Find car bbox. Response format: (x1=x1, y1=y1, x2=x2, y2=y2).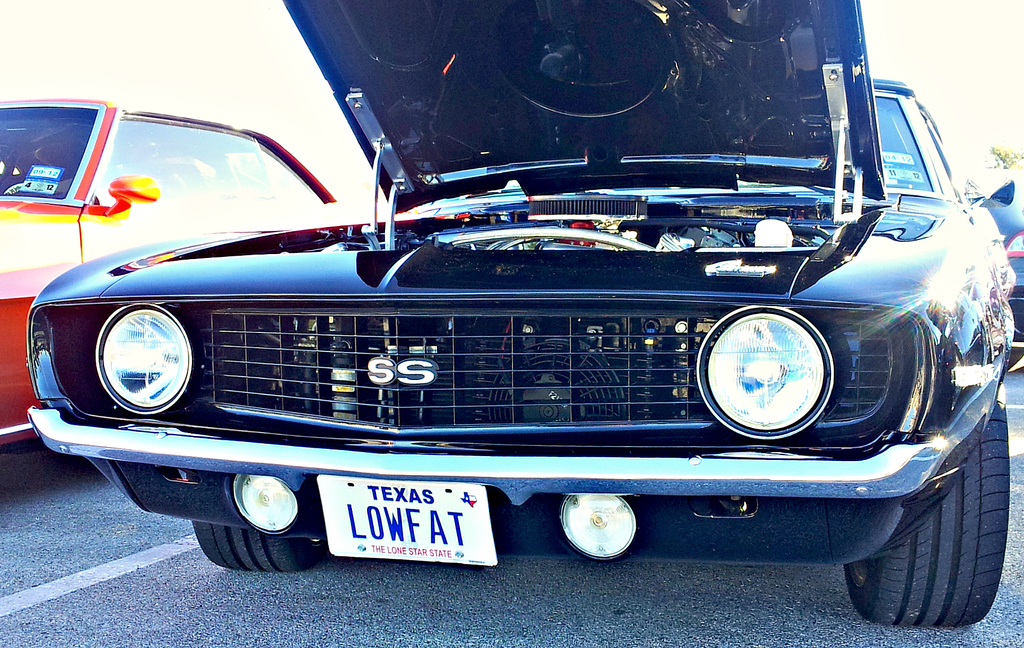
(x1=0, y1=92, x2=356, y2=455).
